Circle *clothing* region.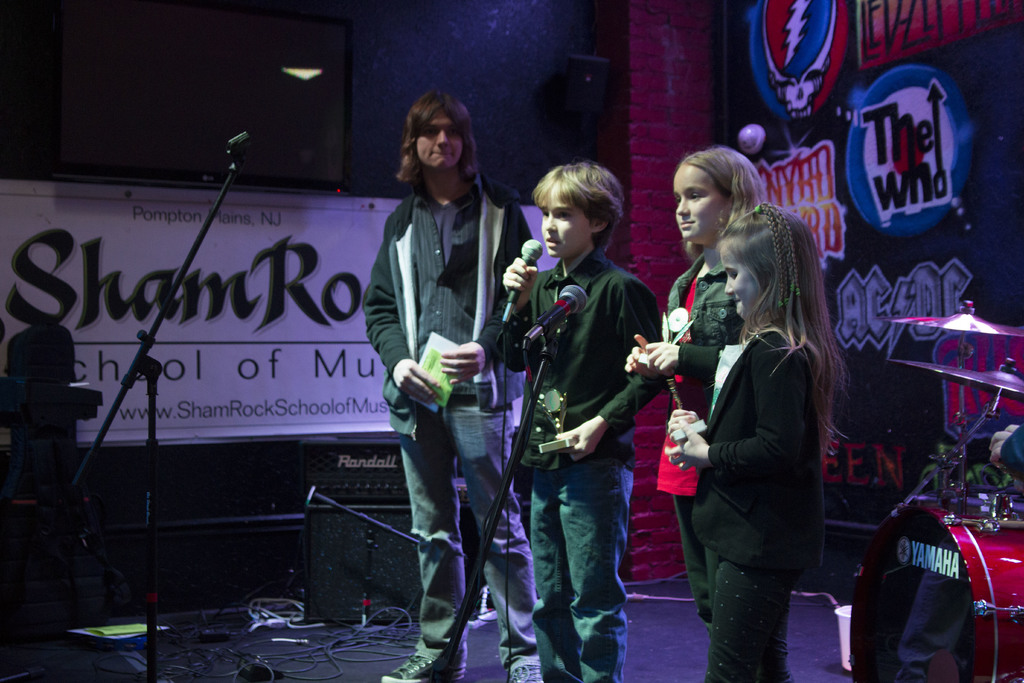
Region: 676:329:826:682.
